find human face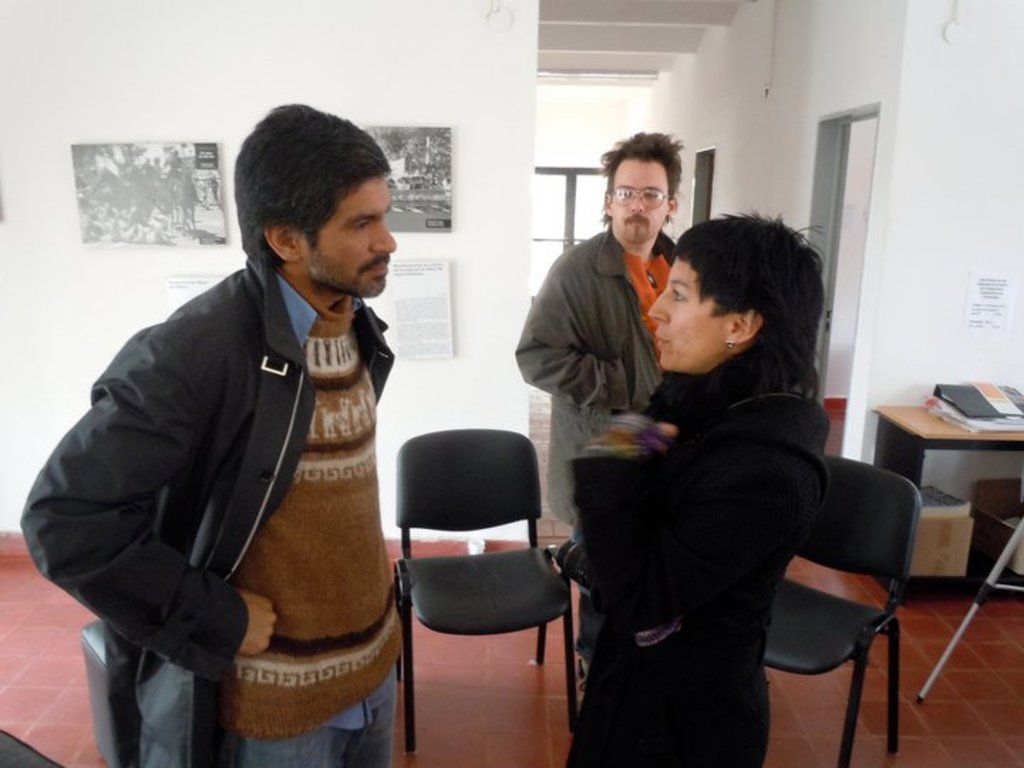
box(647, 249, 737, 367)
